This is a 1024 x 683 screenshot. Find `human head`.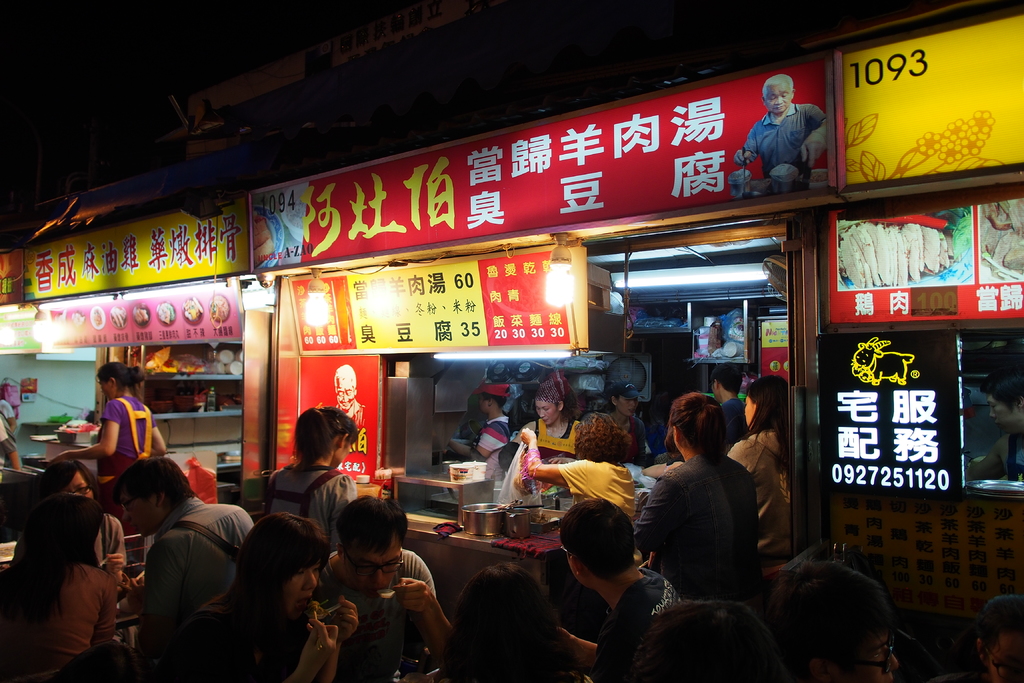
Bounding box: pyautogui.locateOnScreen(335, 364, 357, 414).
